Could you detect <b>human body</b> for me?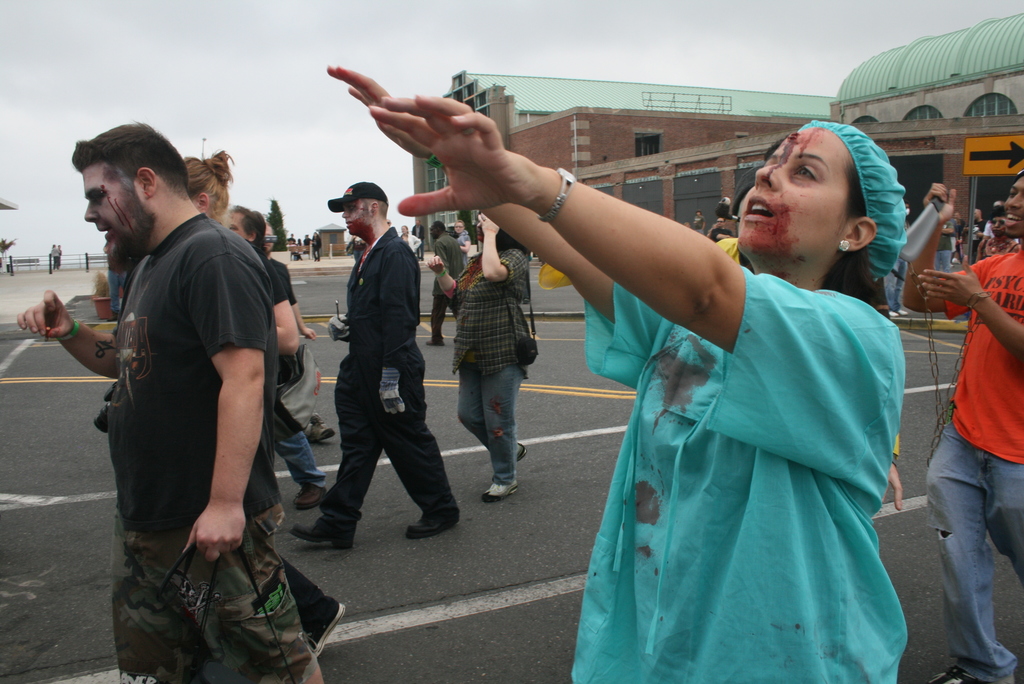
Detection result: (left=283, top=233, right=292, bottom=259).
